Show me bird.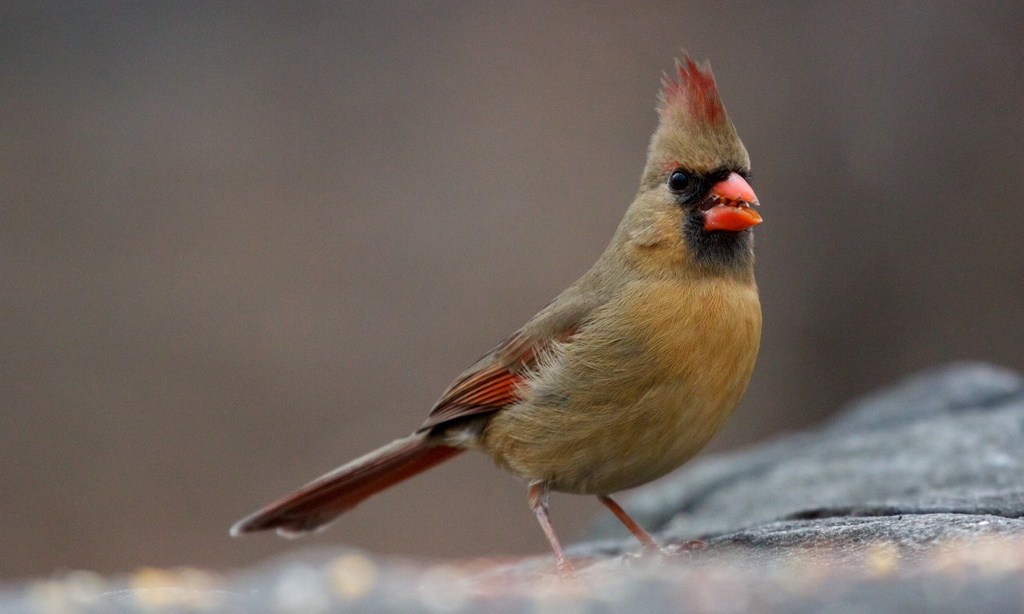
bird is here: <box>259,71,753,558</box>.
